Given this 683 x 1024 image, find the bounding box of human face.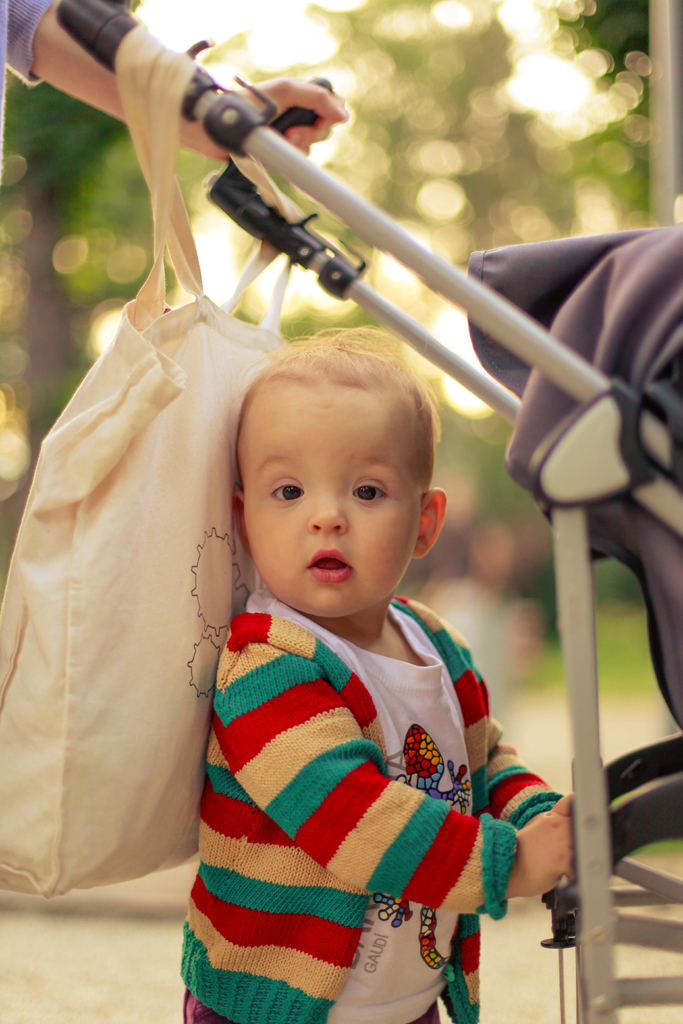
[left=235, top=386, right=413, bottom=627].
